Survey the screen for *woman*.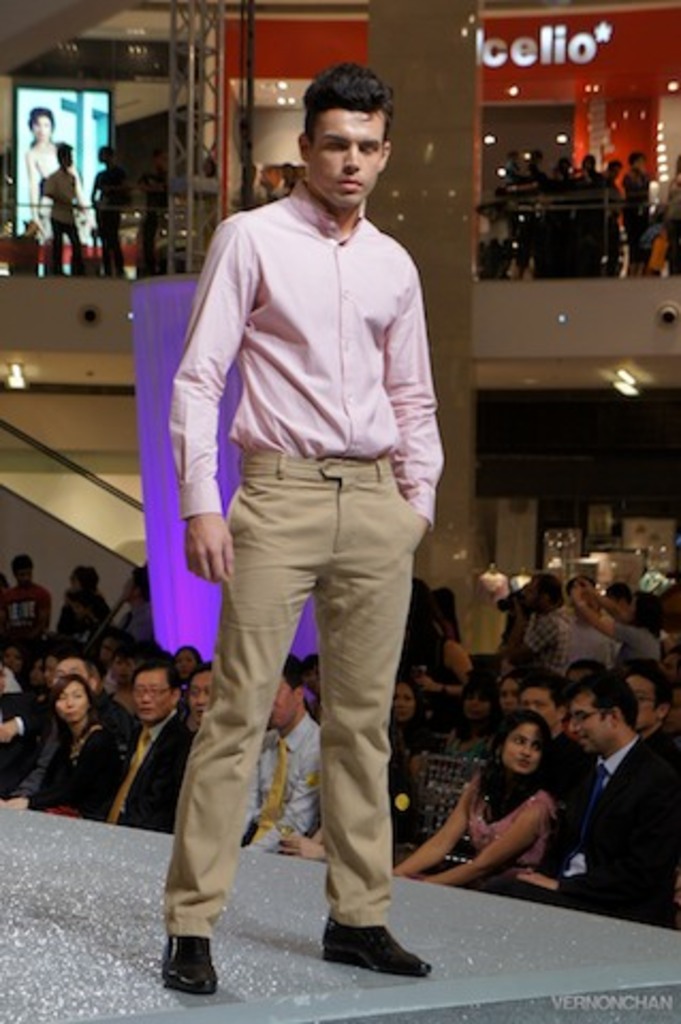
Survey found: {"left": 423, "top": 713, "right": 596, "bottom": 896}.
